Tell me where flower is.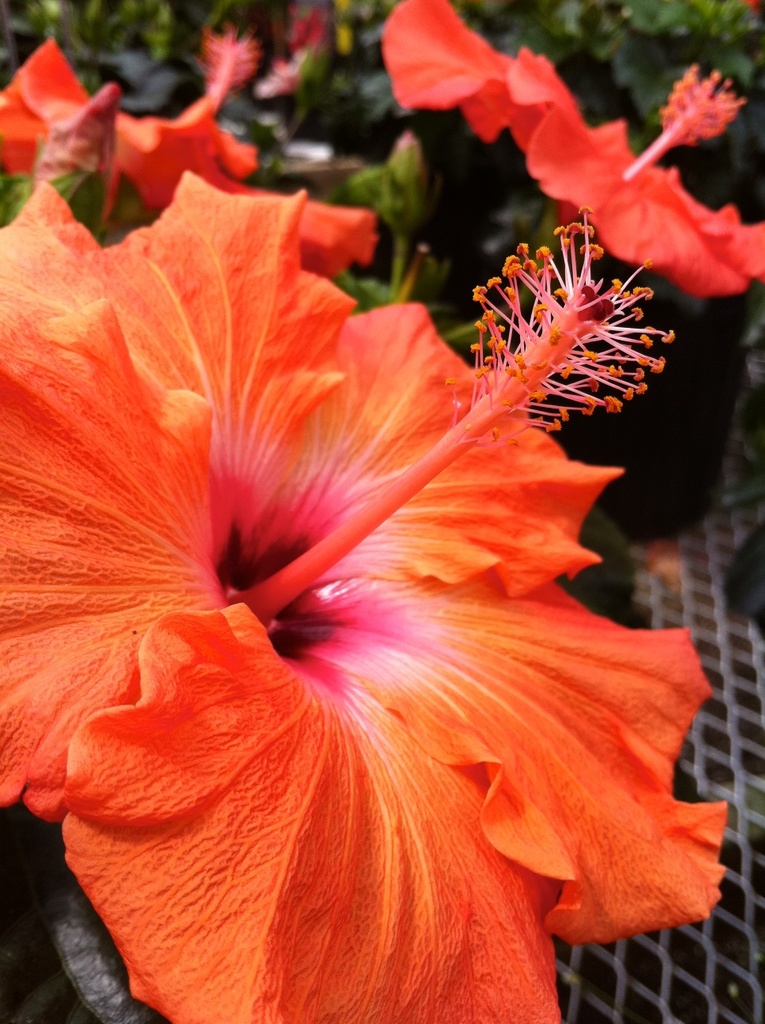
flower is at <bbox>0, 156, 714, 990</bbox>.
